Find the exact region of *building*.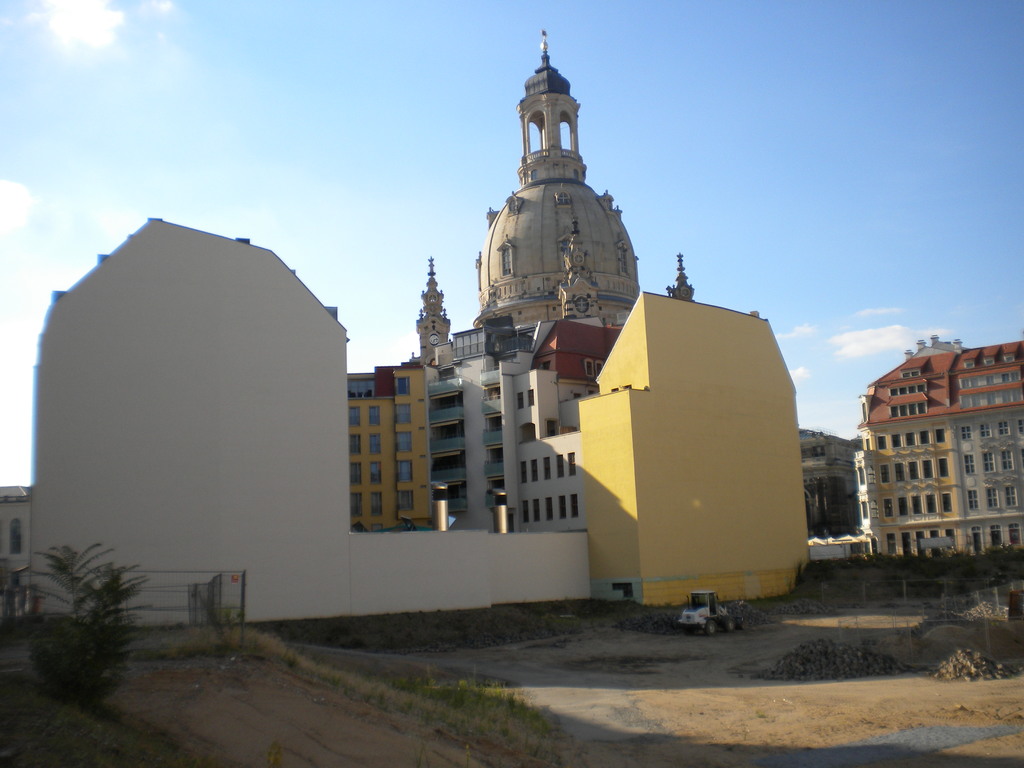
Exact region: (849,333,1022,564).
